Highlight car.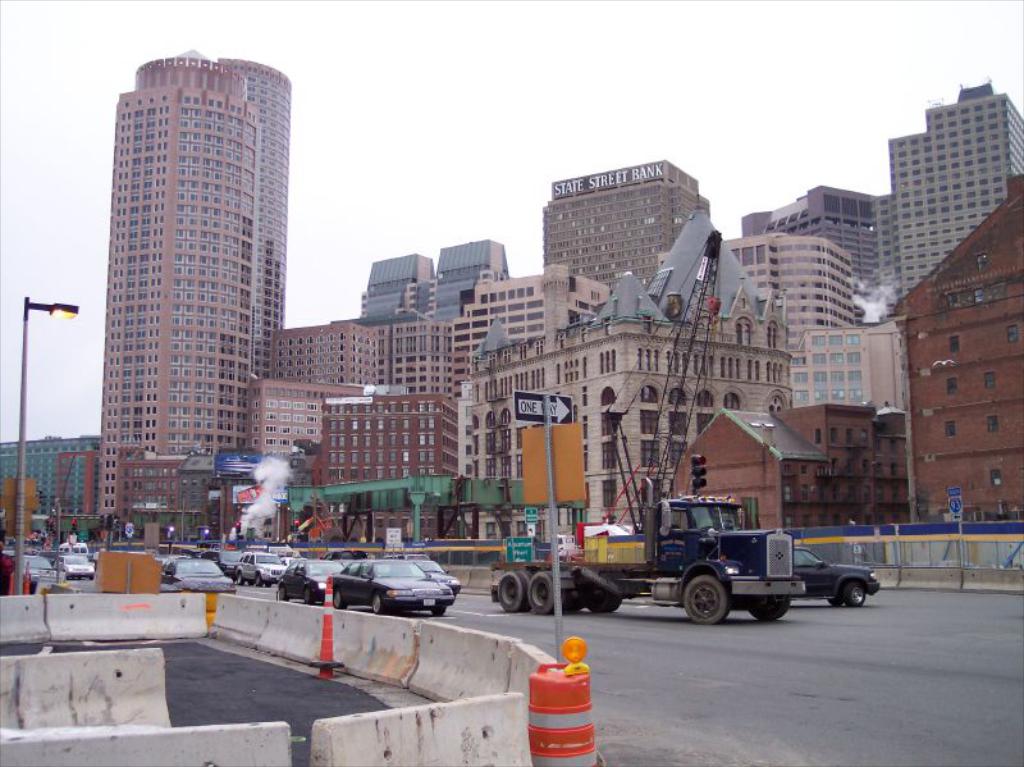
Highlighted region: (x1=794, y1=547, x2=881, y2=608).
